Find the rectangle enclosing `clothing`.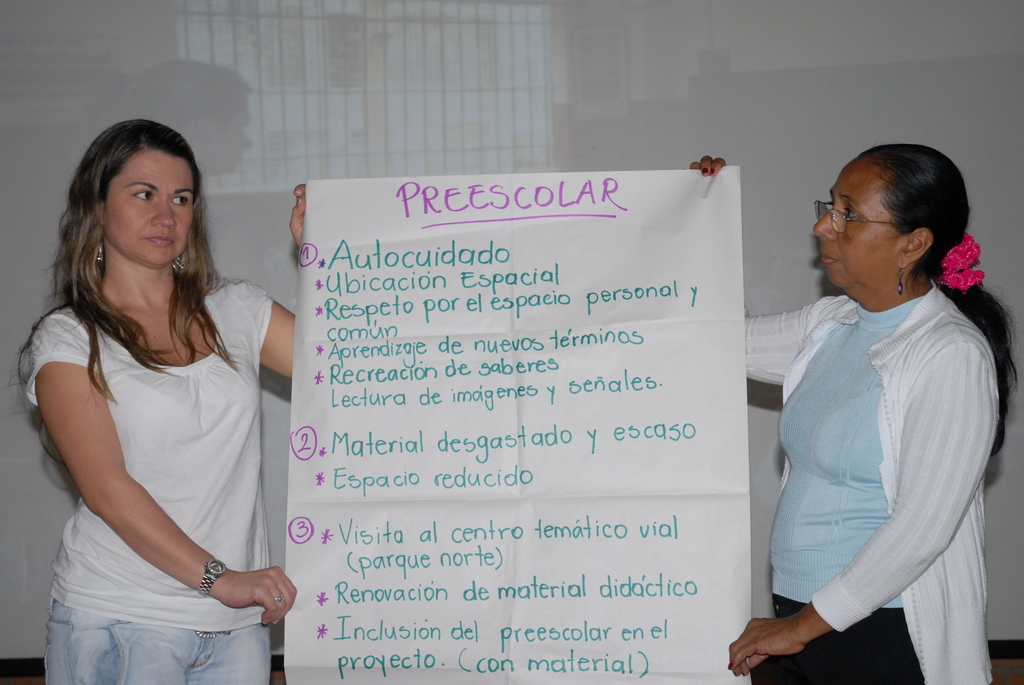
box=[774, 233, 998, 672].
